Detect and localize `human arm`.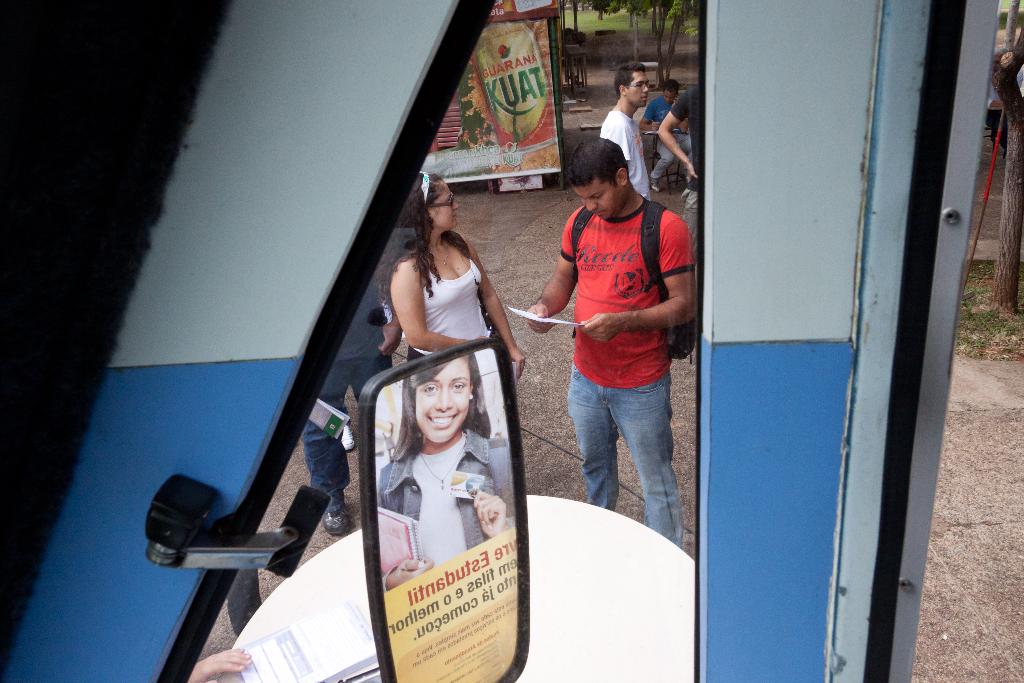
Localized at 518/208/579/334.
